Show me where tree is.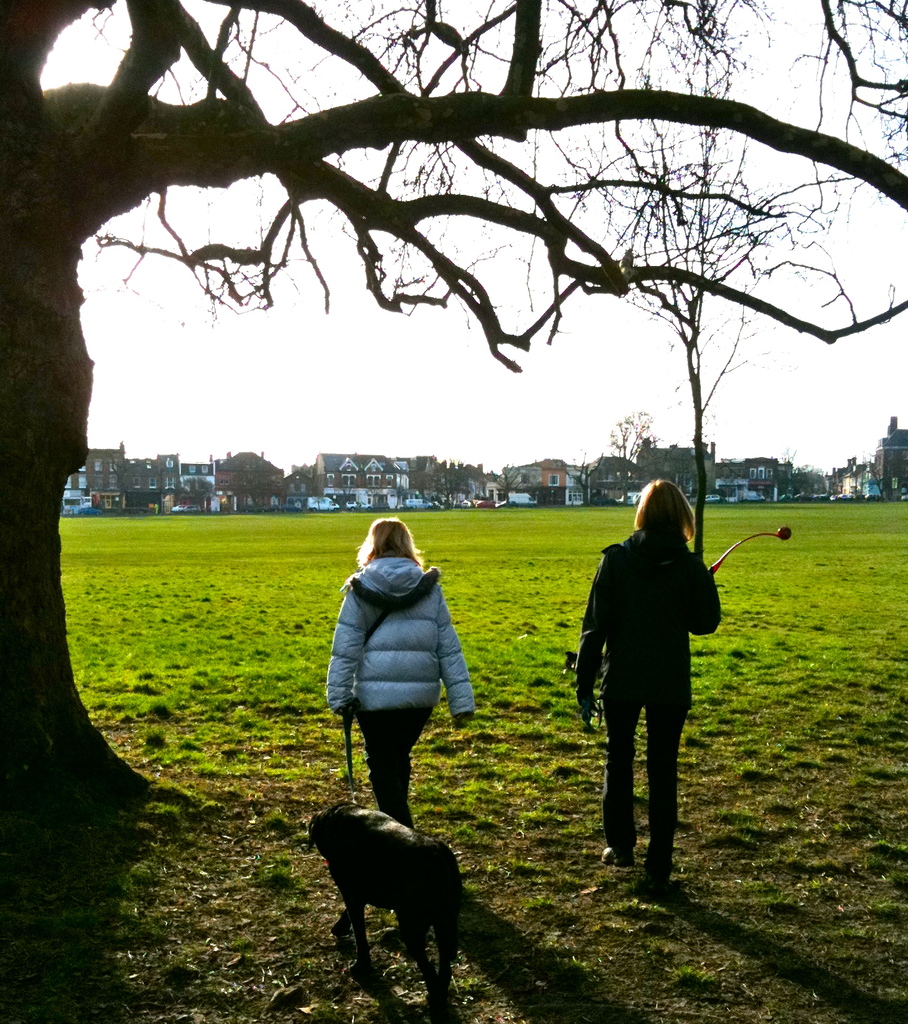
tree is at (left=486, top=460, right=530, bottom=509).
